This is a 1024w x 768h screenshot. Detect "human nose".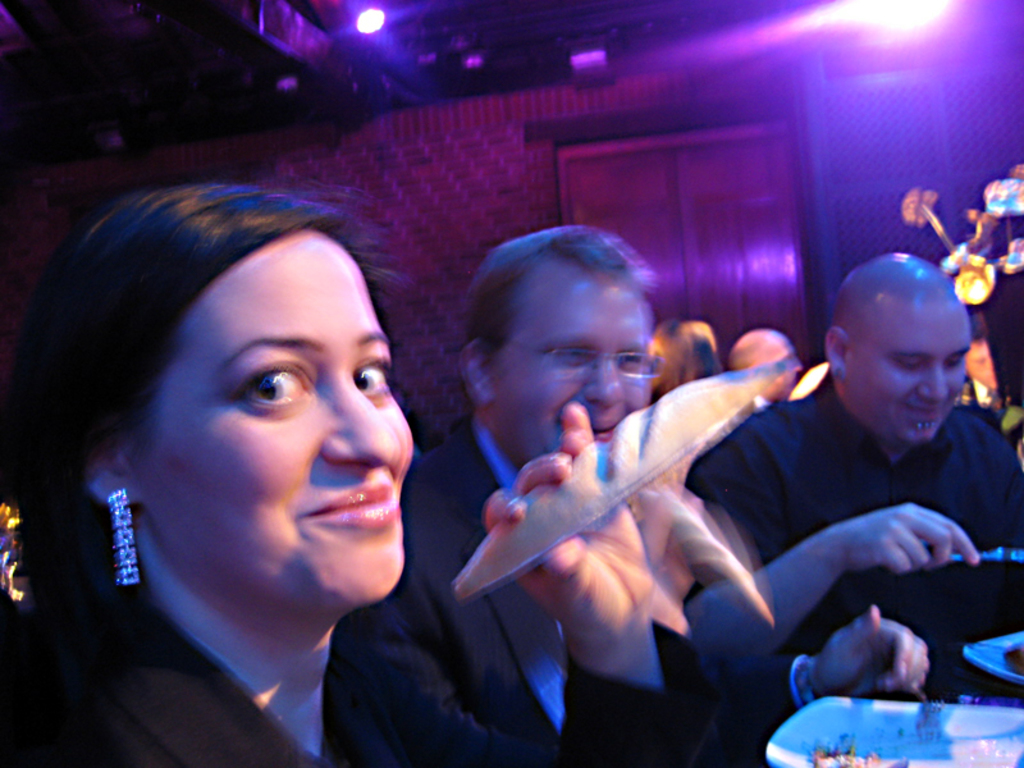
crop(918, 365, 951, 397).
